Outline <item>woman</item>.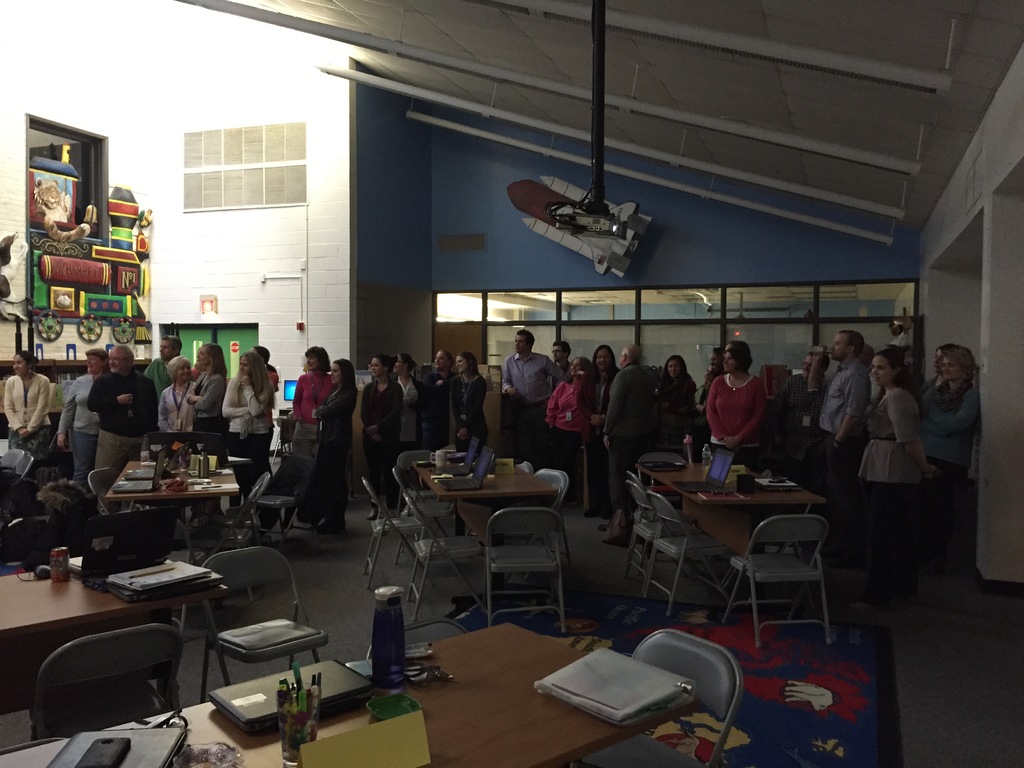
Outline: x1=545 y1=352 x2=584 y2=512.
